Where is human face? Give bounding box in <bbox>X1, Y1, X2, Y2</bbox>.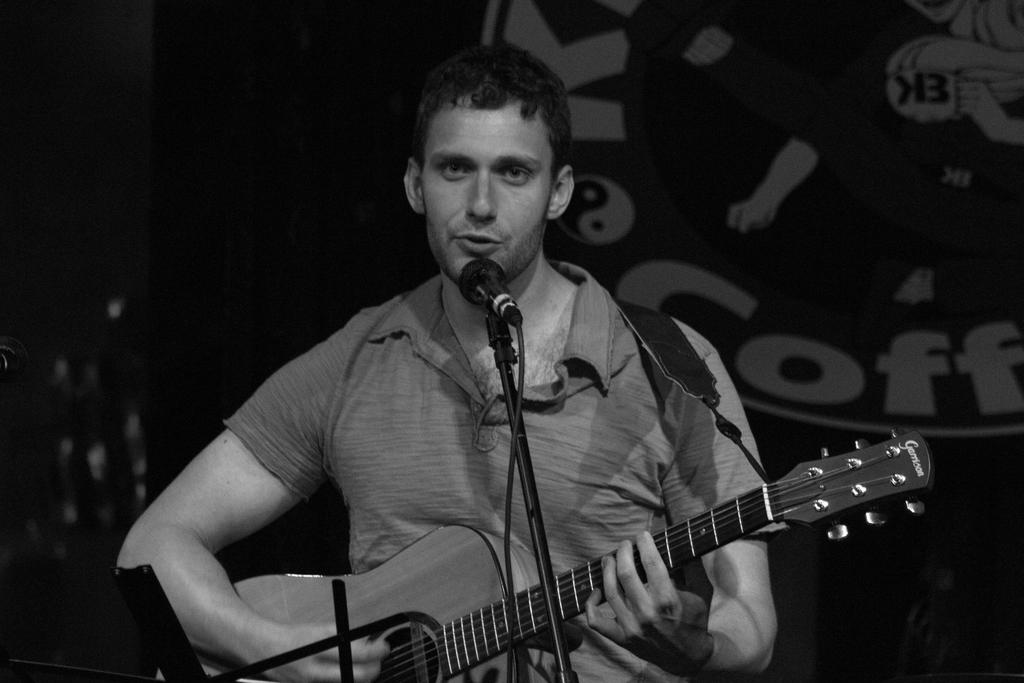
<bbox>424, 103, 555, 281</bbox>.
